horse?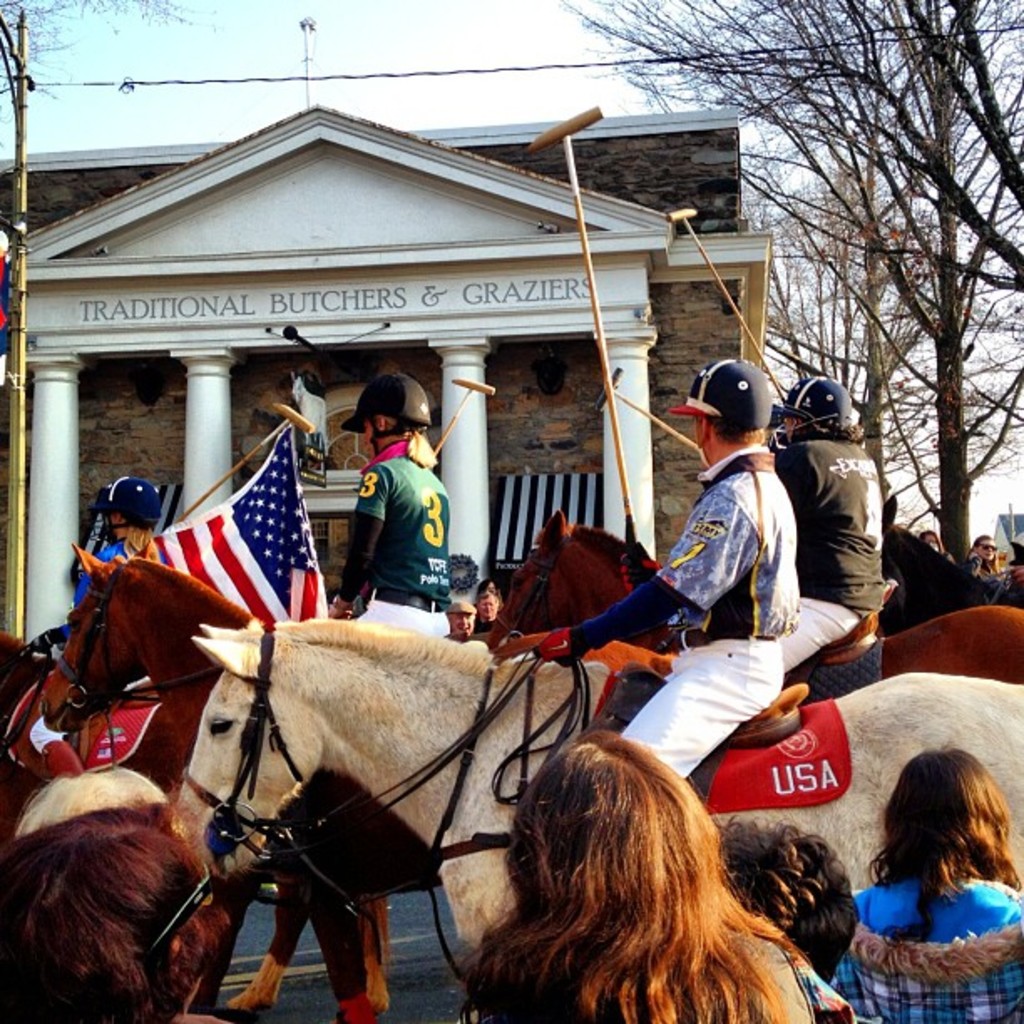
bbox(875, 525, 1022, 626)
